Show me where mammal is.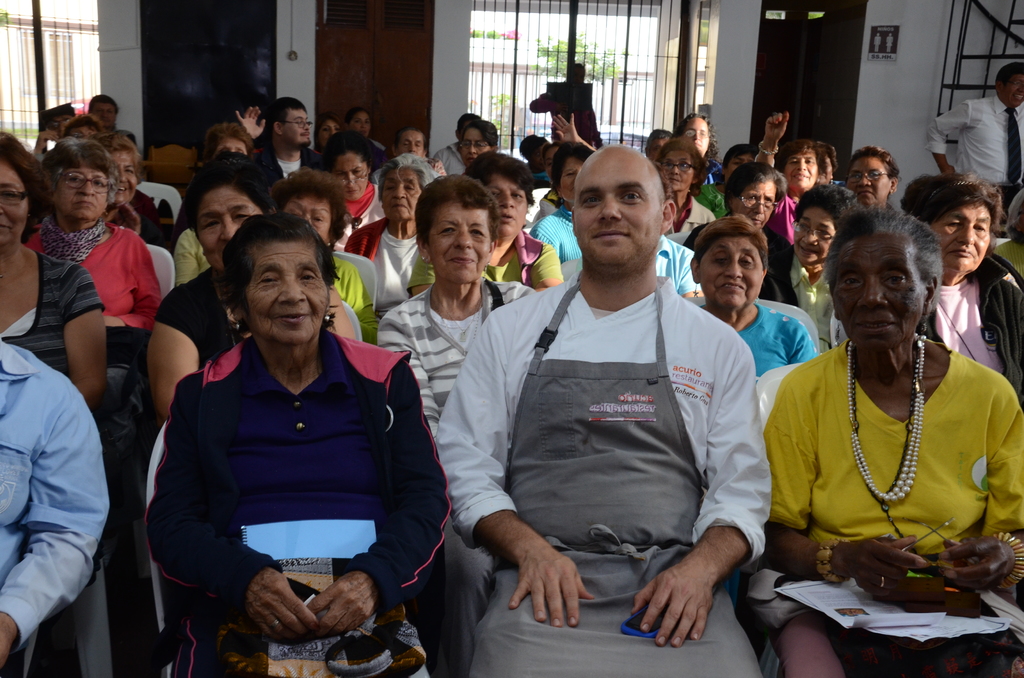
mammal is at select_region(104, 130, 163, 243).
